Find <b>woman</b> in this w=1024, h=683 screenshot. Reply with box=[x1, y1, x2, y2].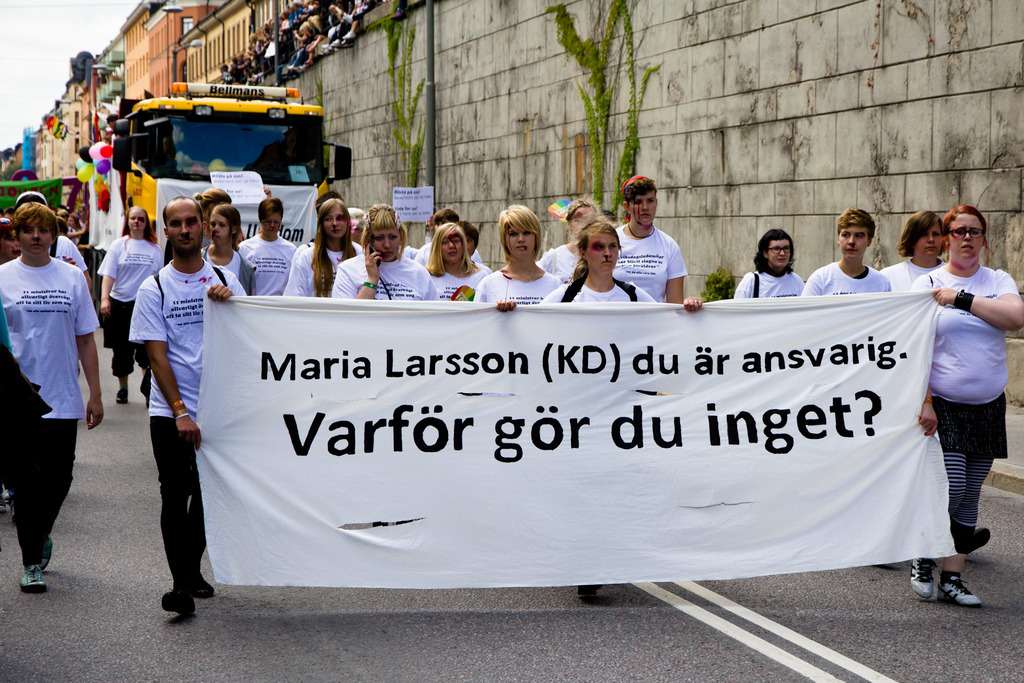
box=[97, 206, 171, 408].
